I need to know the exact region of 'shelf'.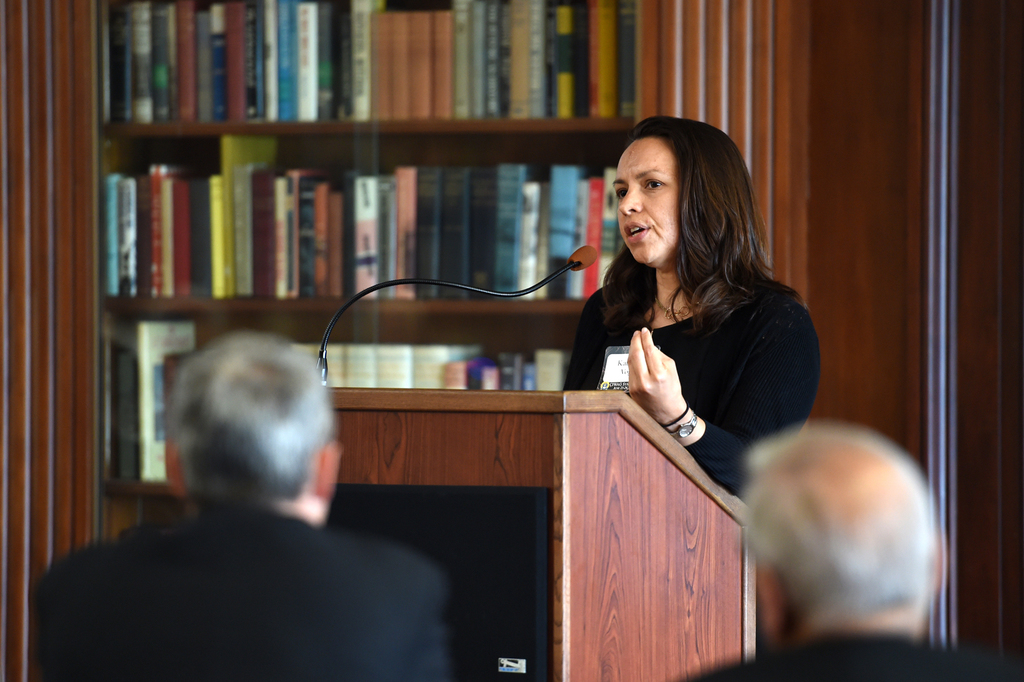
Region: locate(41, 14, 503, 496).
